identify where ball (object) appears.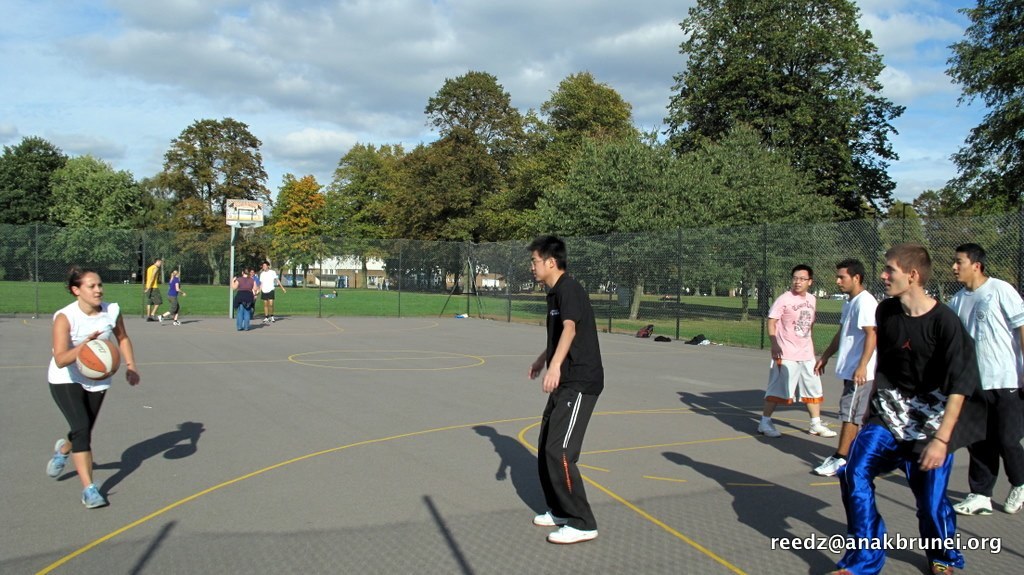
Appears at 74 341 120 374.
